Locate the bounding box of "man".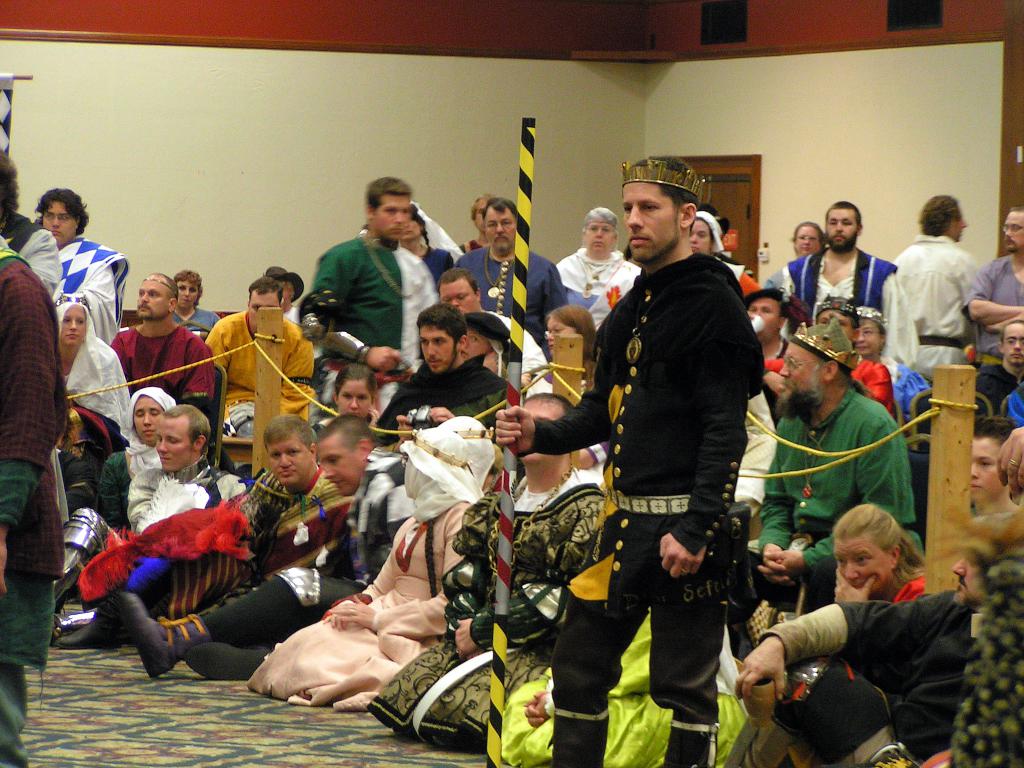
Bounding box: detection(313, 177, 444, 408).
